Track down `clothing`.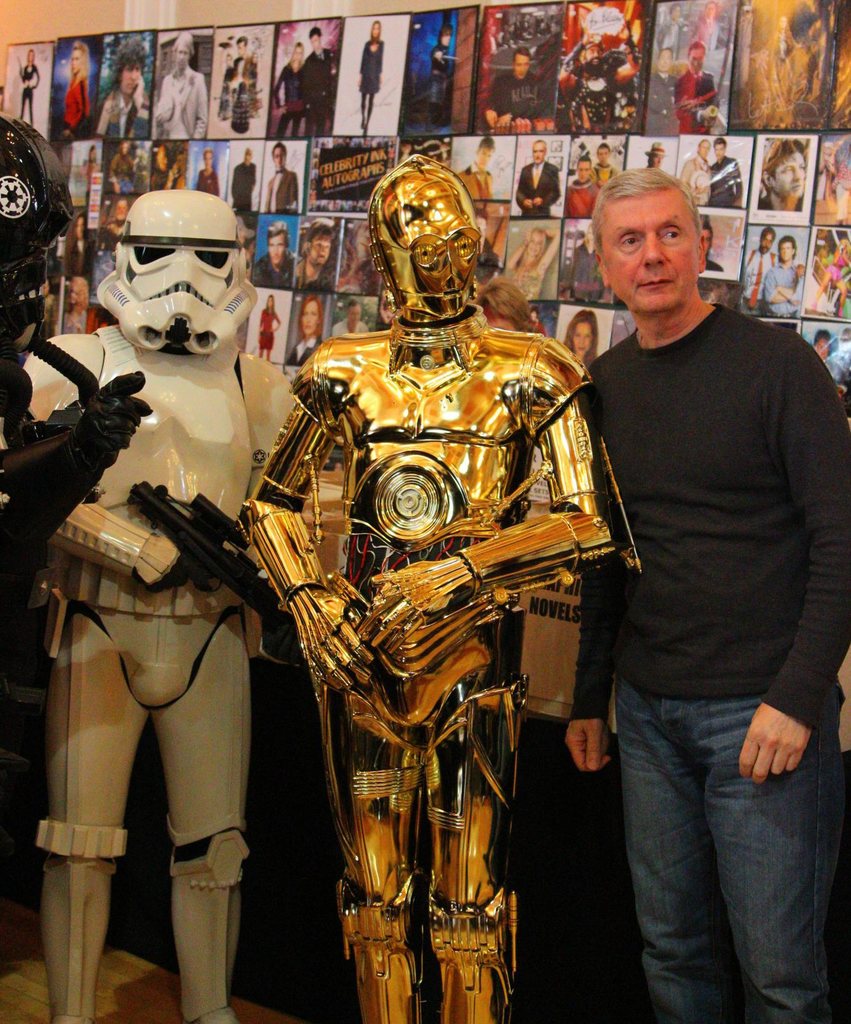
Tracked to 511:255:542:297.
